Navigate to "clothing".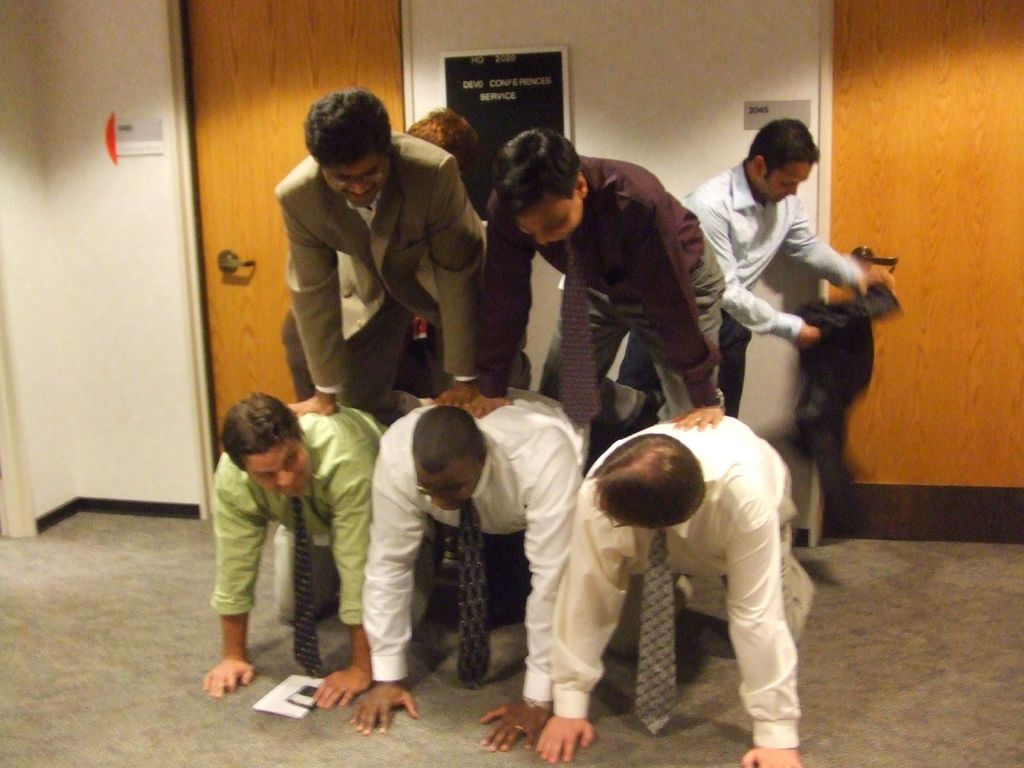
Navigation target: (279, 311, 454, 403).
